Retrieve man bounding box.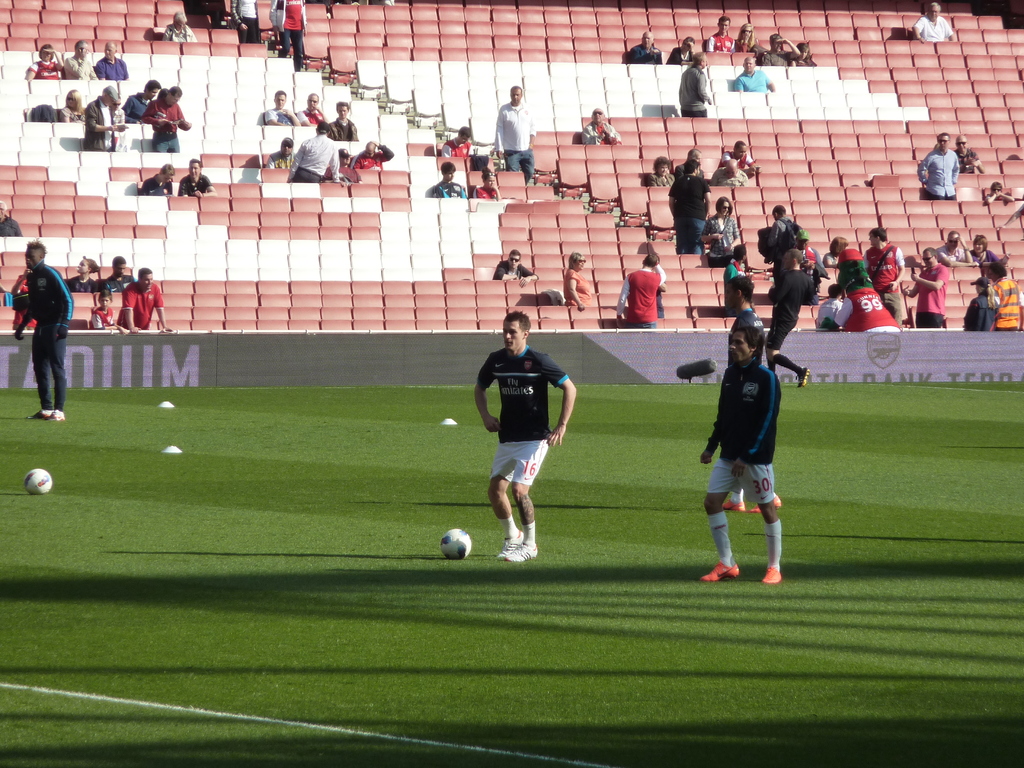
Bounding box: box(499, 250, 538, 280).
